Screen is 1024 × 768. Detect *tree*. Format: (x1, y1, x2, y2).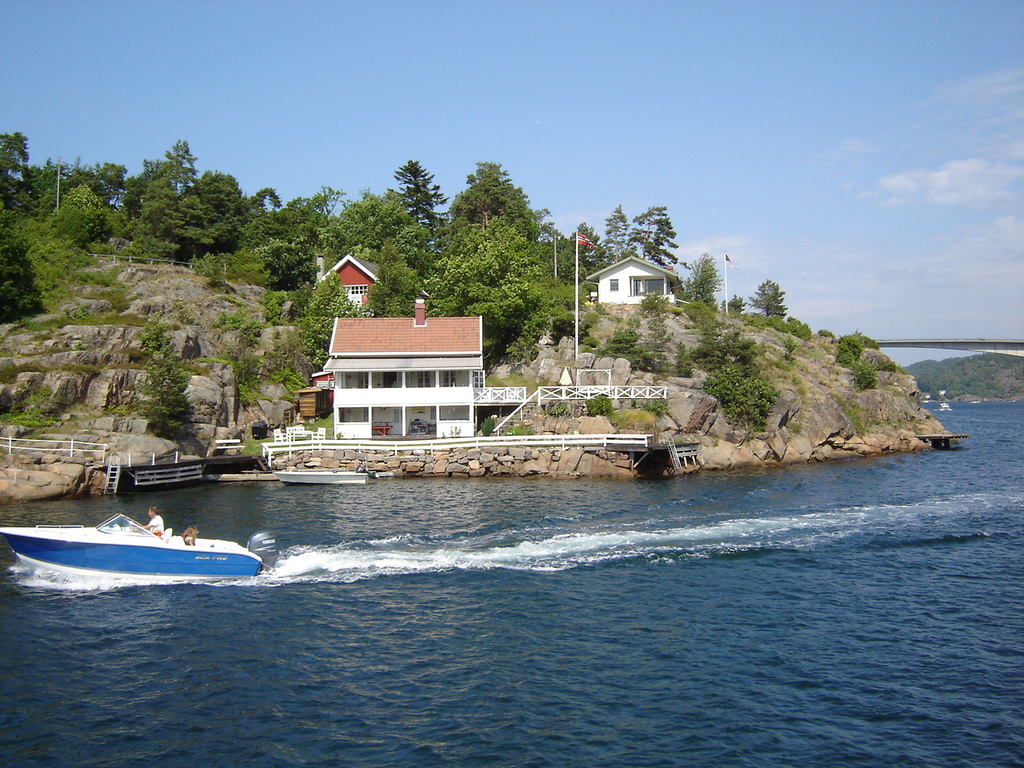
(130, 345, 198, 441).
